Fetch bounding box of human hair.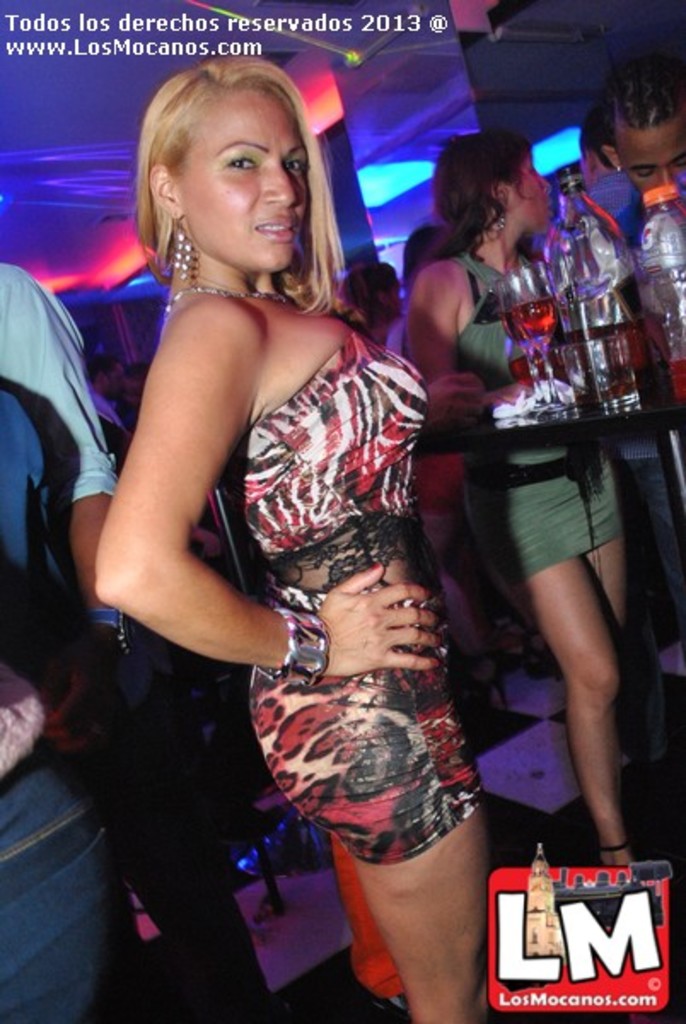
Bbox: detection(142, 39, 329, 268).
